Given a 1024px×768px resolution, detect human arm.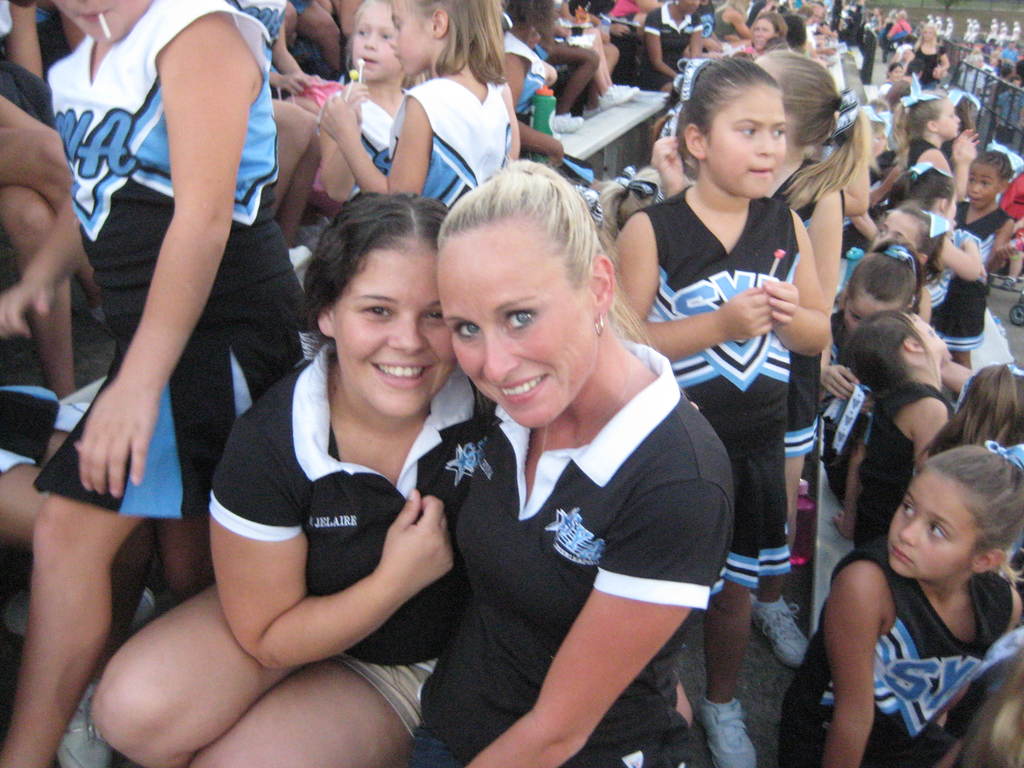
[835,110,876,217].
